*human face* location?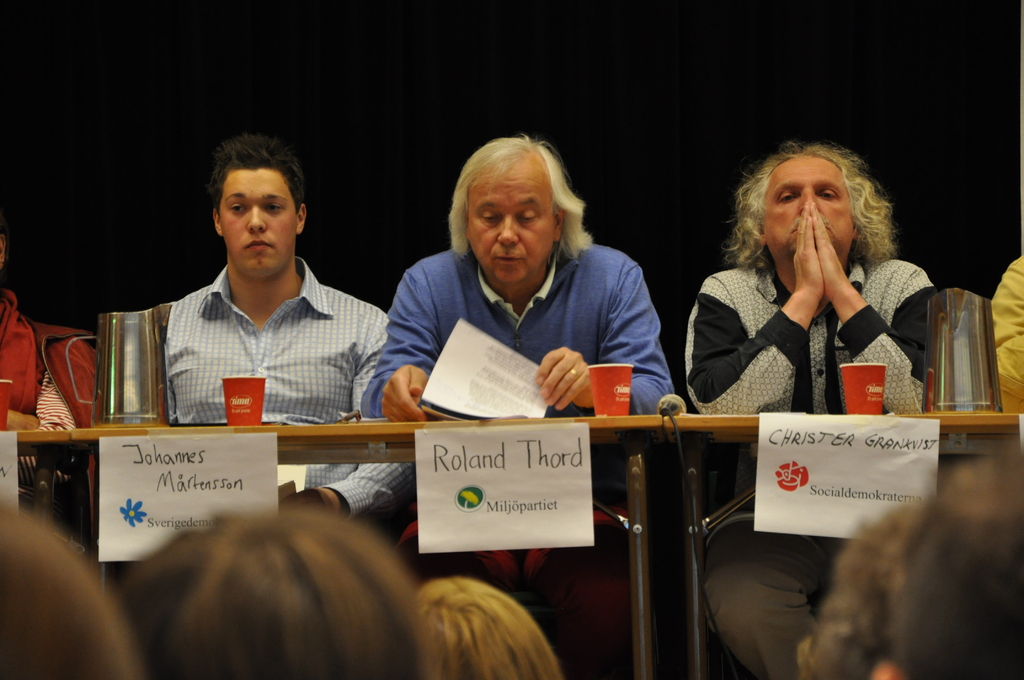
<region>467, 156, 555, 283</region>
